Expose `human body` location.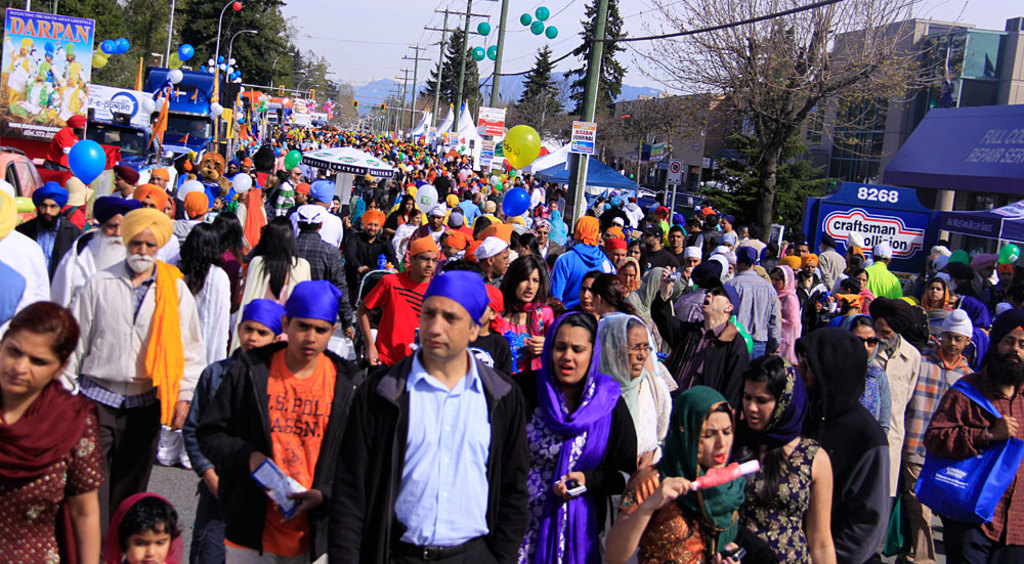
Exposed at [x1=798, y1=398, x2=892, y2=563].
